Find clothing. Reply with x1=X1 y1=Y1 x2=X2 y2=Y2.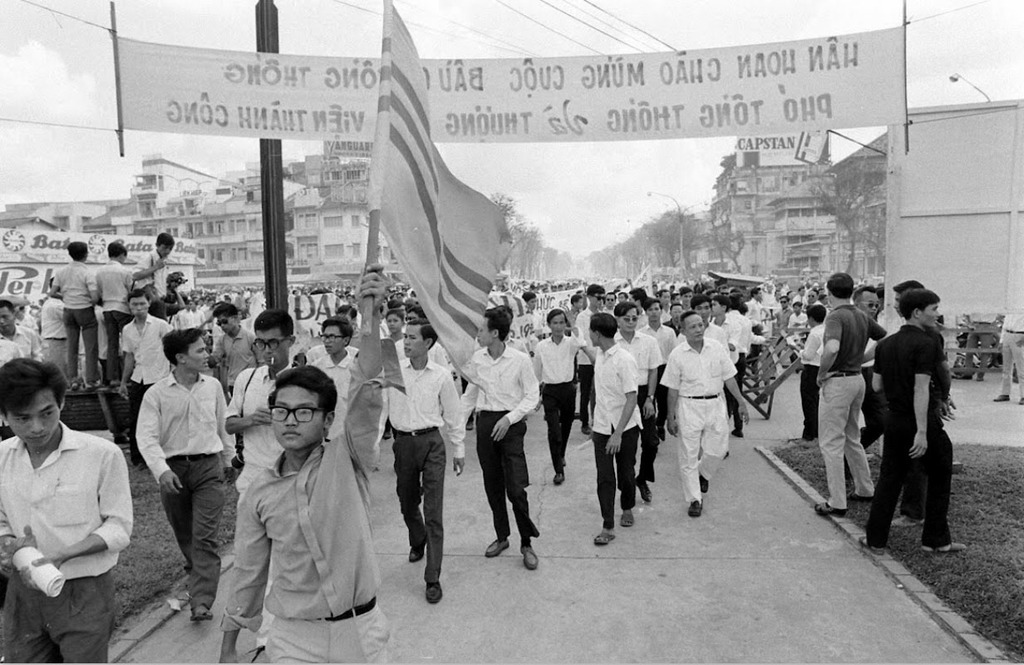
x1=0 y1=342 x2=21 y2=361.
